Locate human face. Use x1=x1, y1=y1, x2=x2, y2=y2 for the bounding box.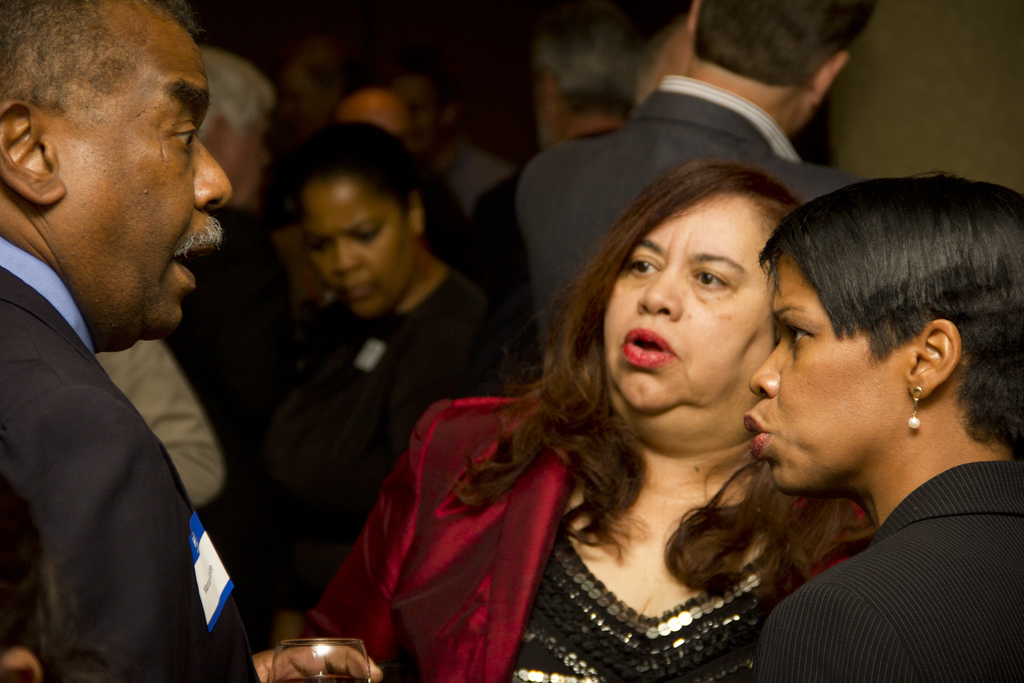
x1=14, y1=9, x2=227, y2=329.
